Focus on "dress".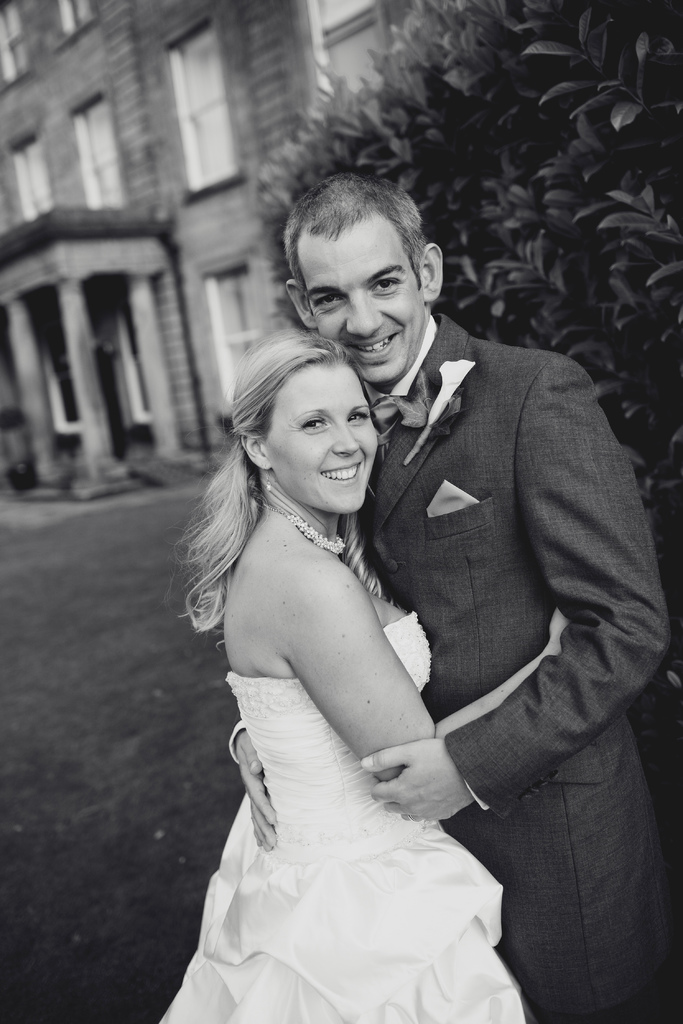
Focused at [155, 607, 542, 1023].
